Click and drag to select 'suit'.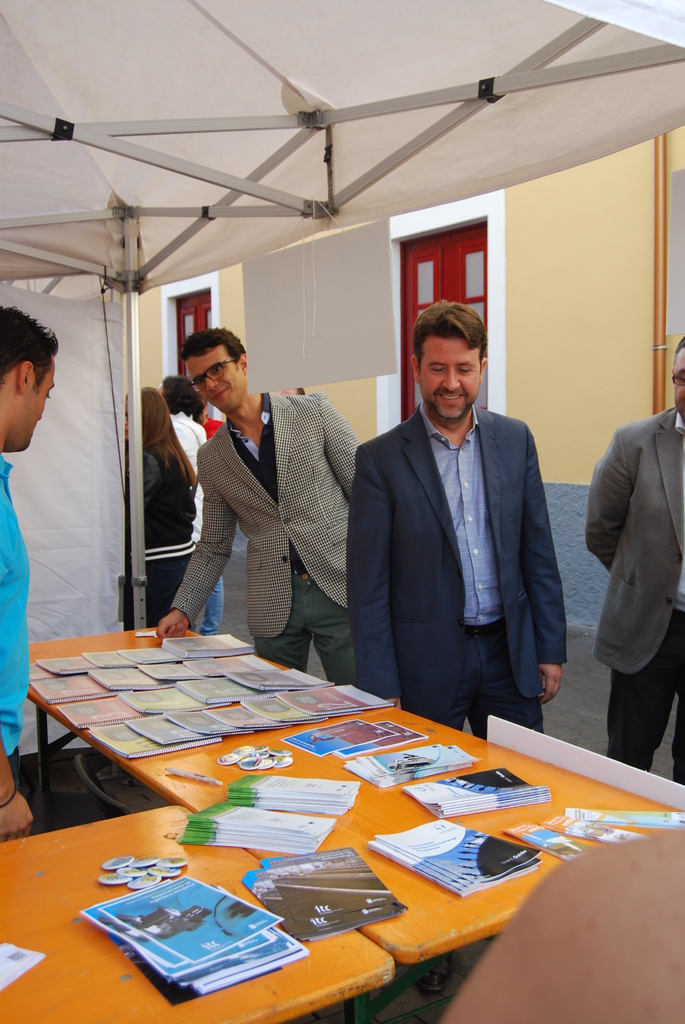
Selection: (left=171, top=392, right=363, bottom=684).
